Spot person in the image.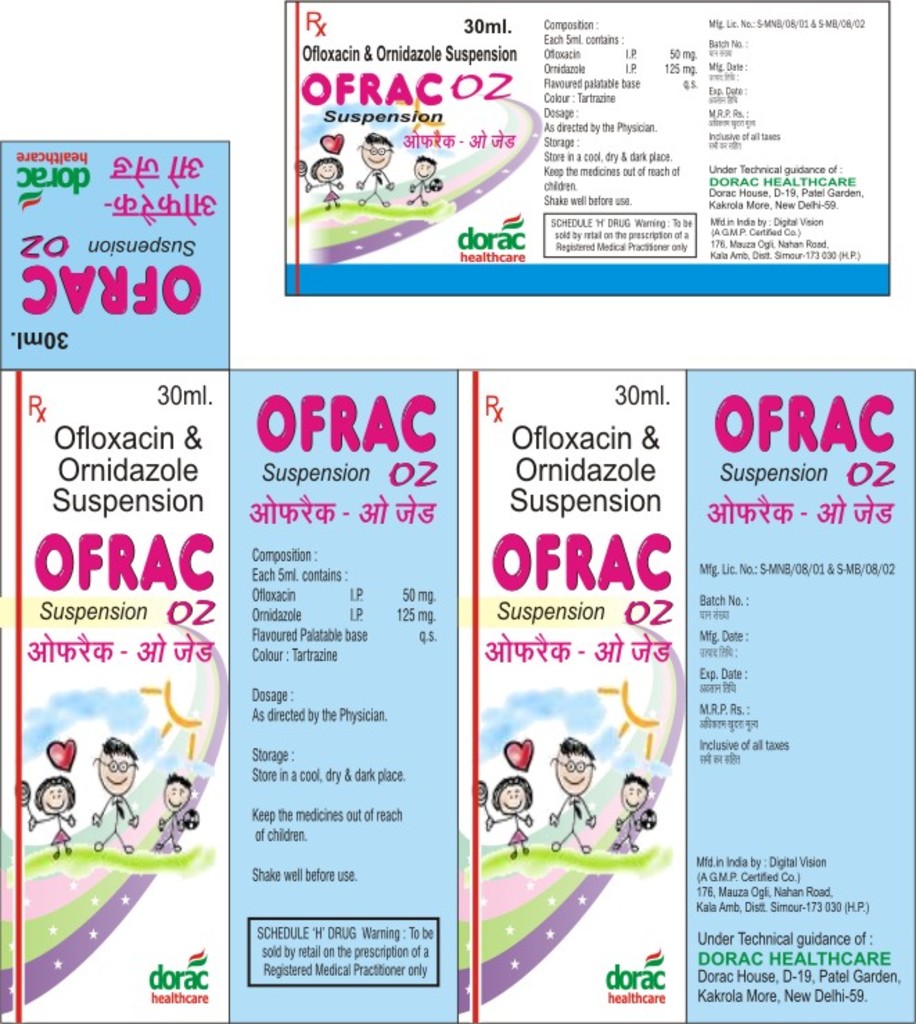
person found at [left=485, top=775, right=534, bottom=855].
